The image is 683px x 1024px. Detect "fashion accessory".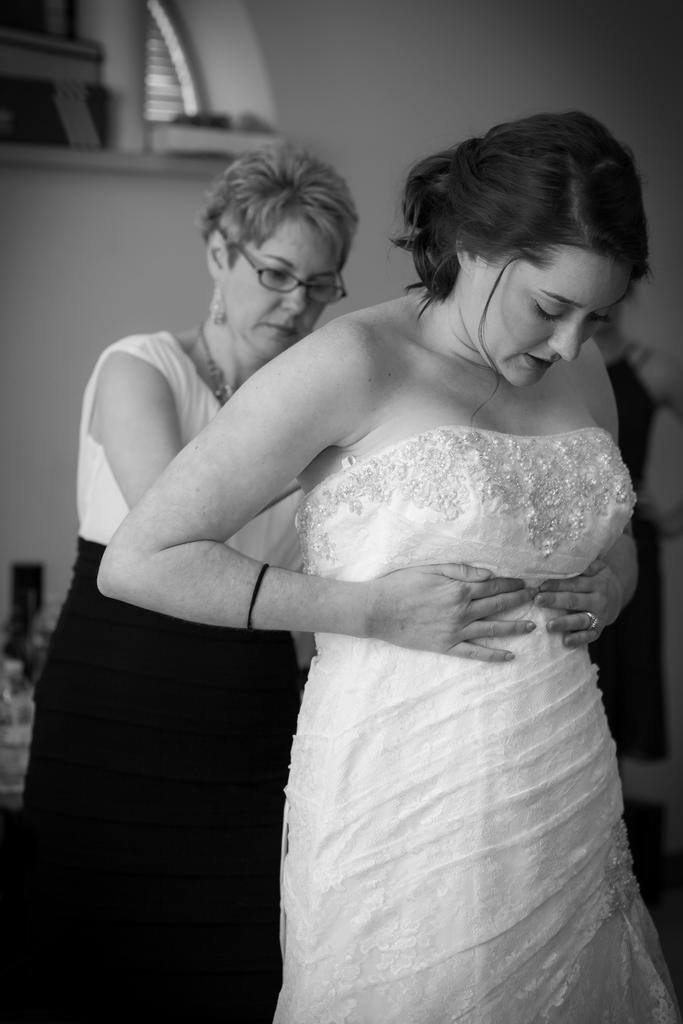
Detection: crop(218, 225, 350, 309).
